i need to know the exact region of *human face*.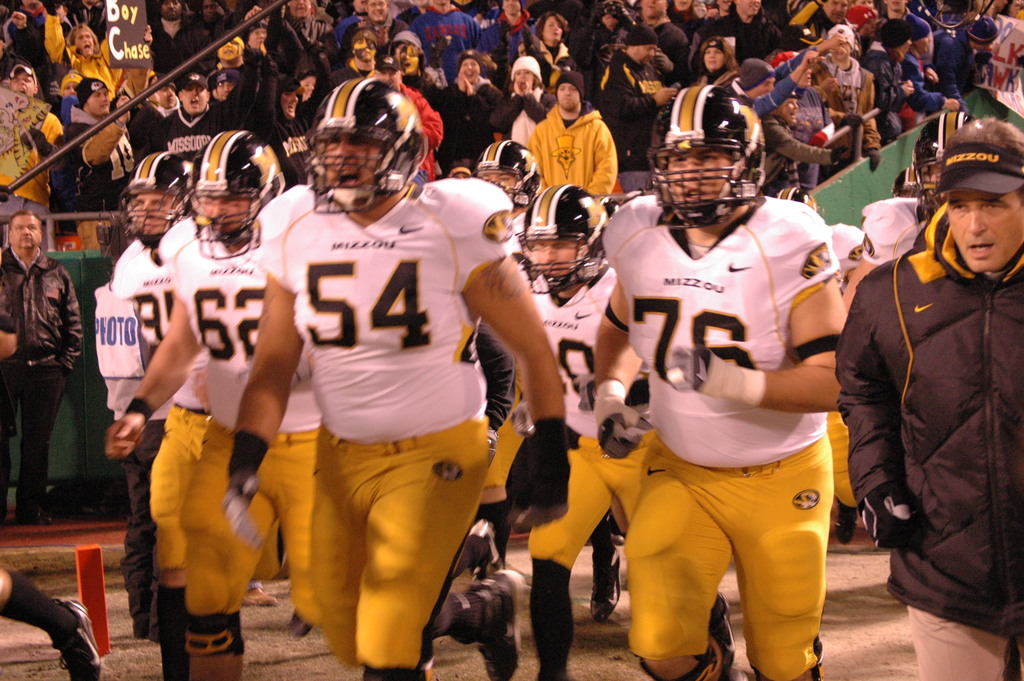
Region: (left=703, top=49, right=725, bottom=67).
